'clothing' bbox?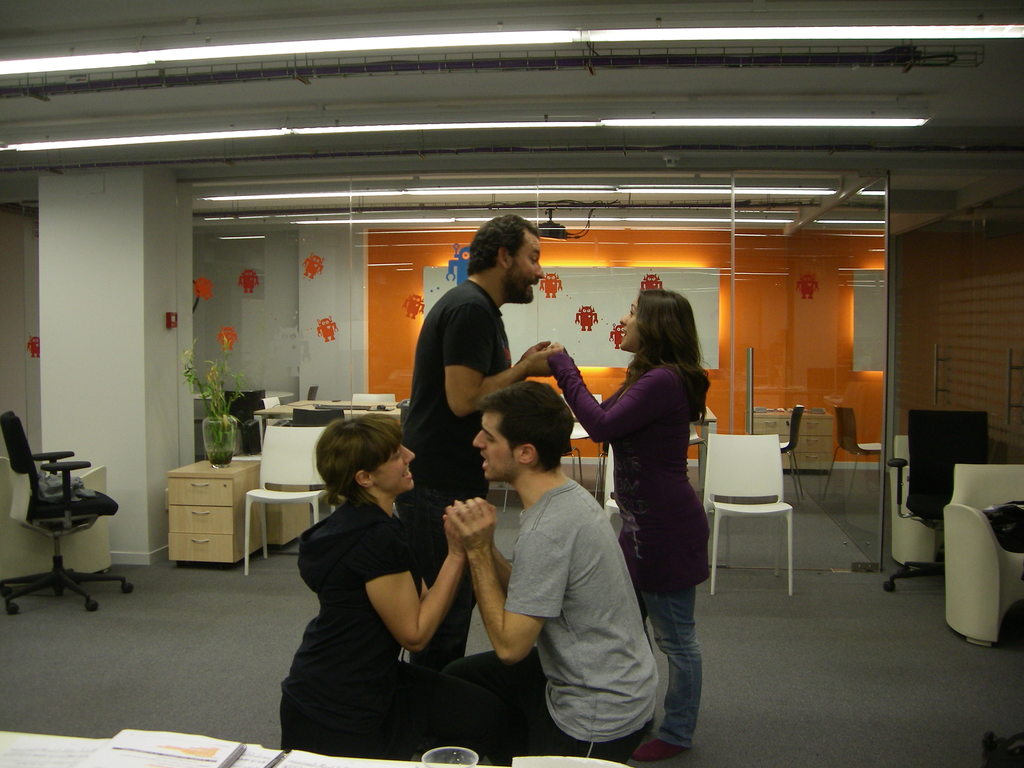
x1=578, y1=332, x2=713, y2=635
